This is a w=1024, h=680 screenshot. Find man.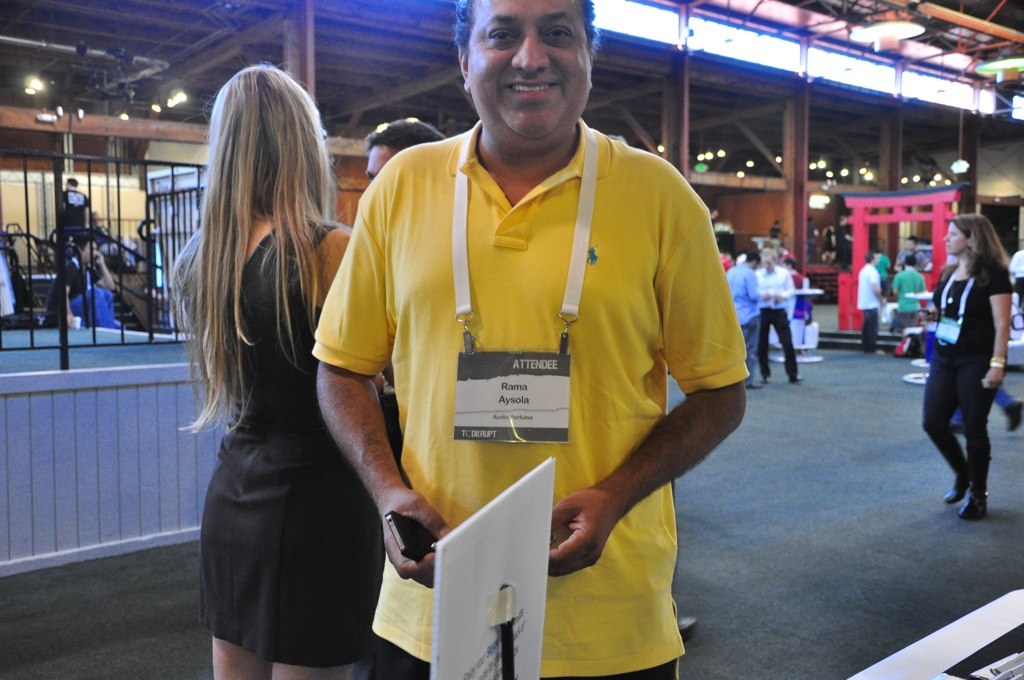
Bounding box: 37 234 121 332.
